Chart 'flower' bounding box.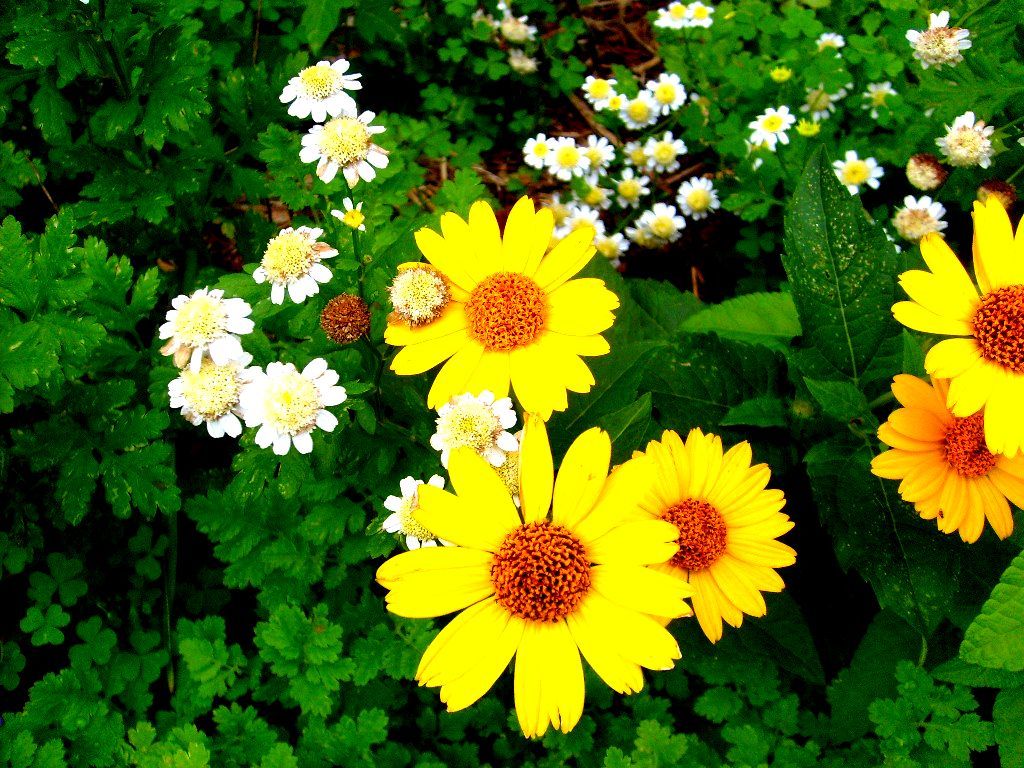
Charted: locate(685, 0, 712, 28).
